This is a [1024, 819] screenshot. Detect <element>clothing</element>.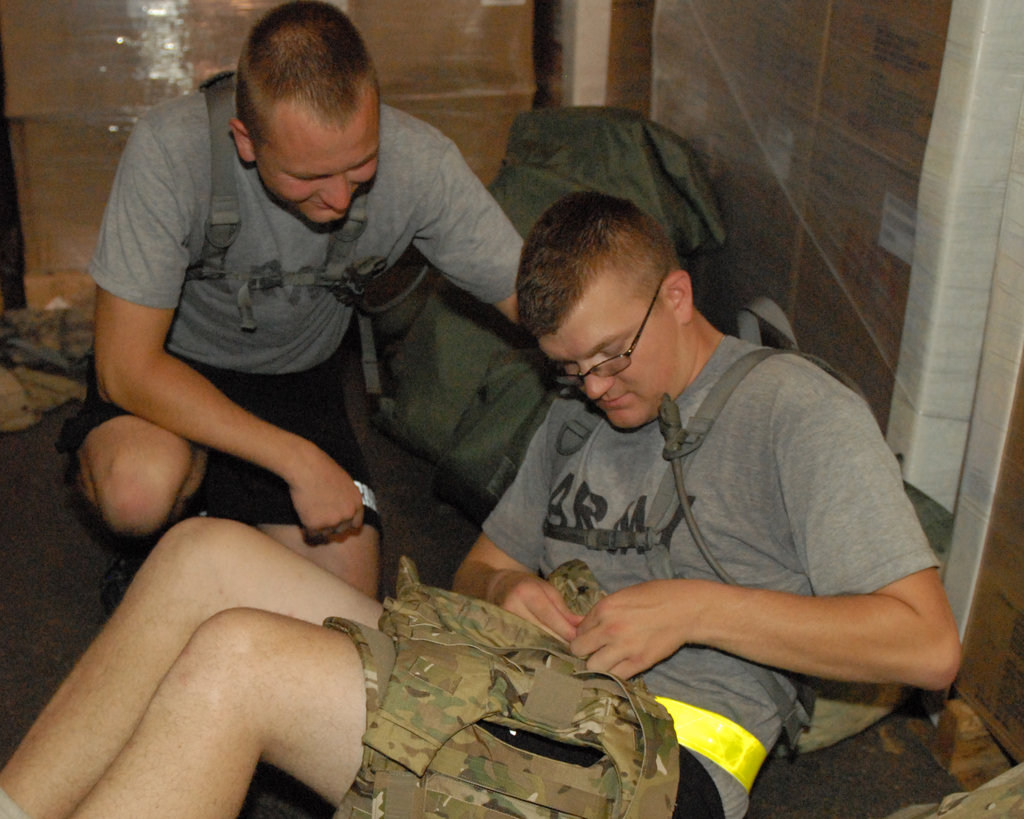
[42,81,531,575].
